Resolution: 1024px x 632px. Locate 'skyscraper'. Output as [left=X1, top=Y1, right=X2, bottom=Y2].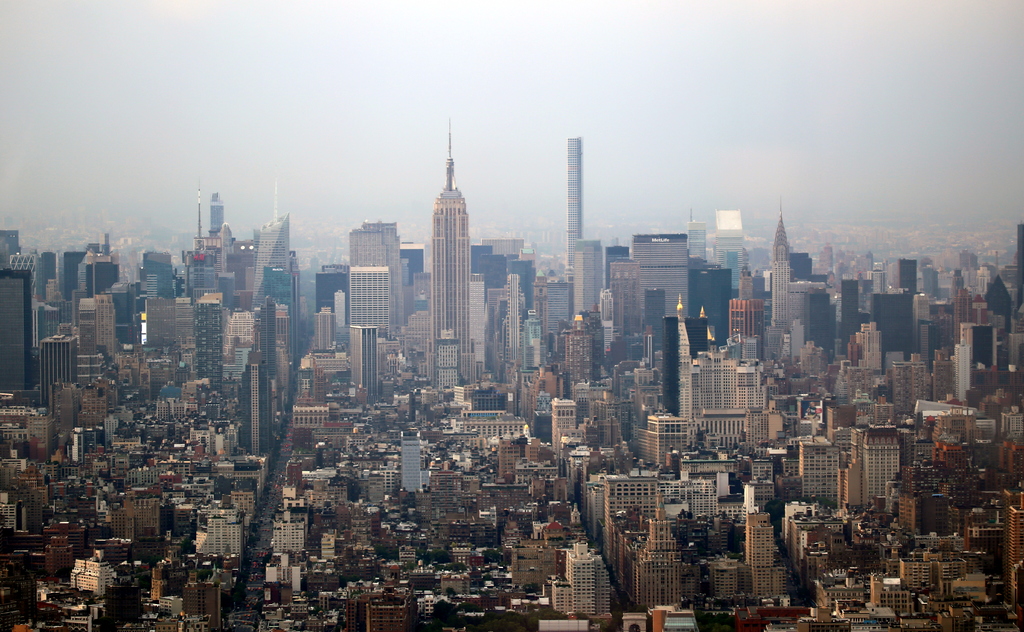
[left=955, top=316, right=999, bottom=410].
